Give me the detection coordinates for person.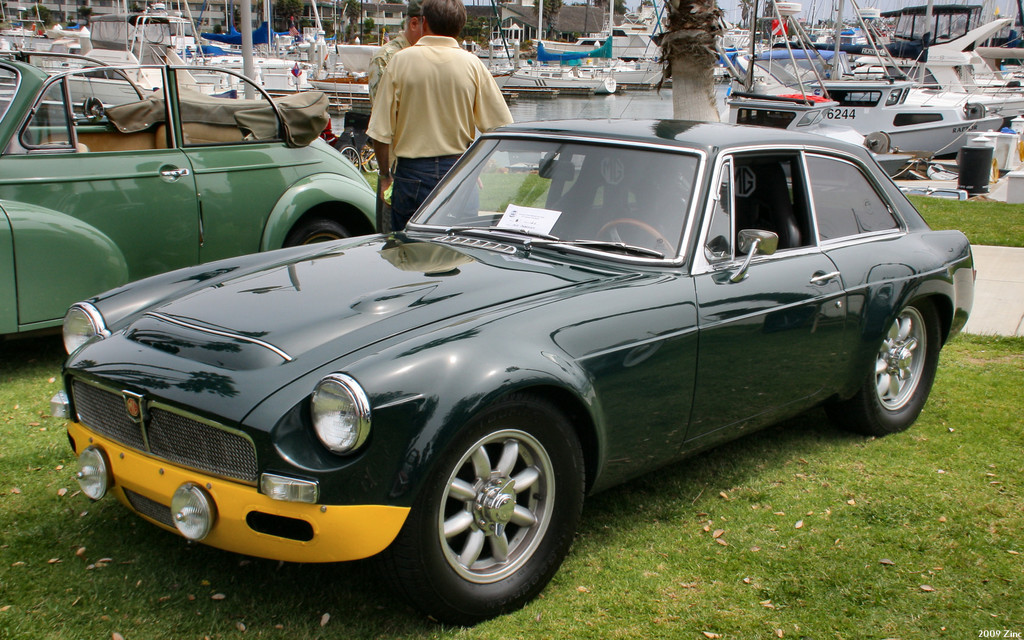
crop(369, 0, 426, 235).
